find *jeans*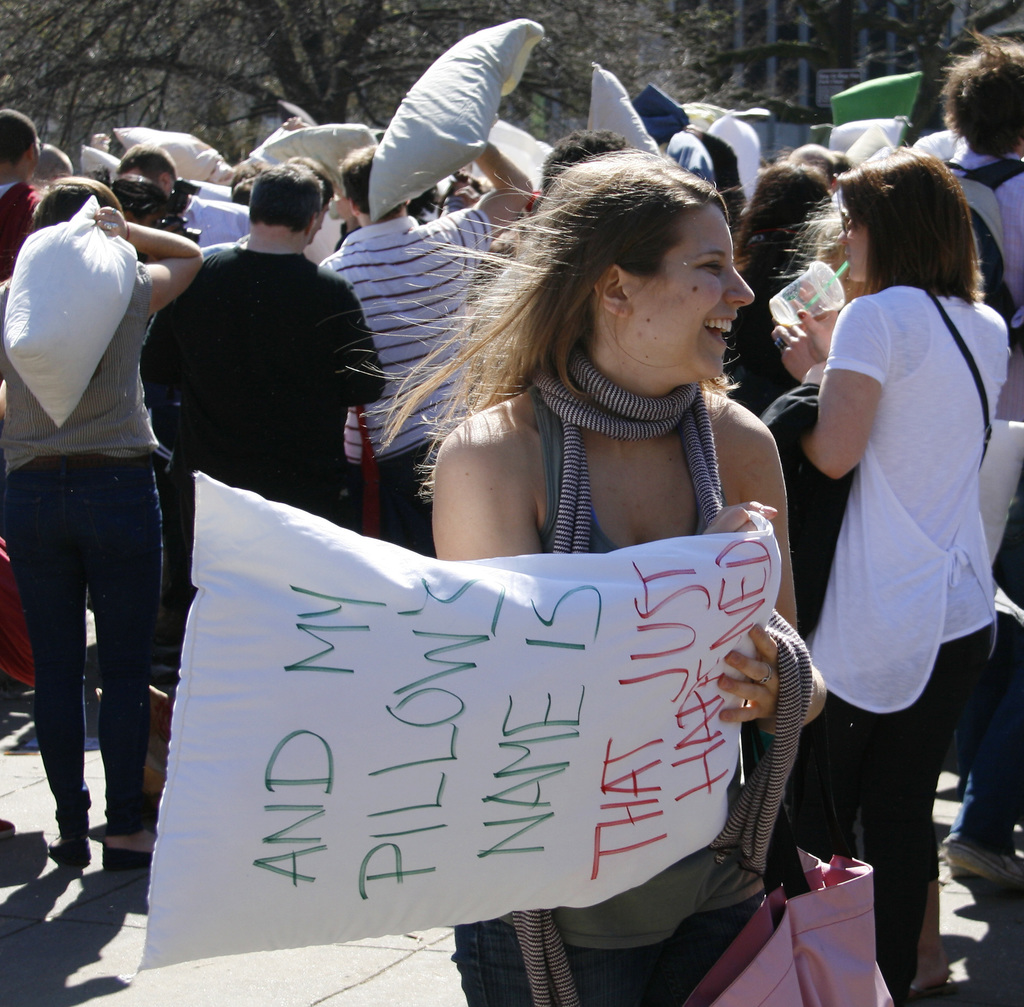
left=0, top=456, right=170, bottom=853
